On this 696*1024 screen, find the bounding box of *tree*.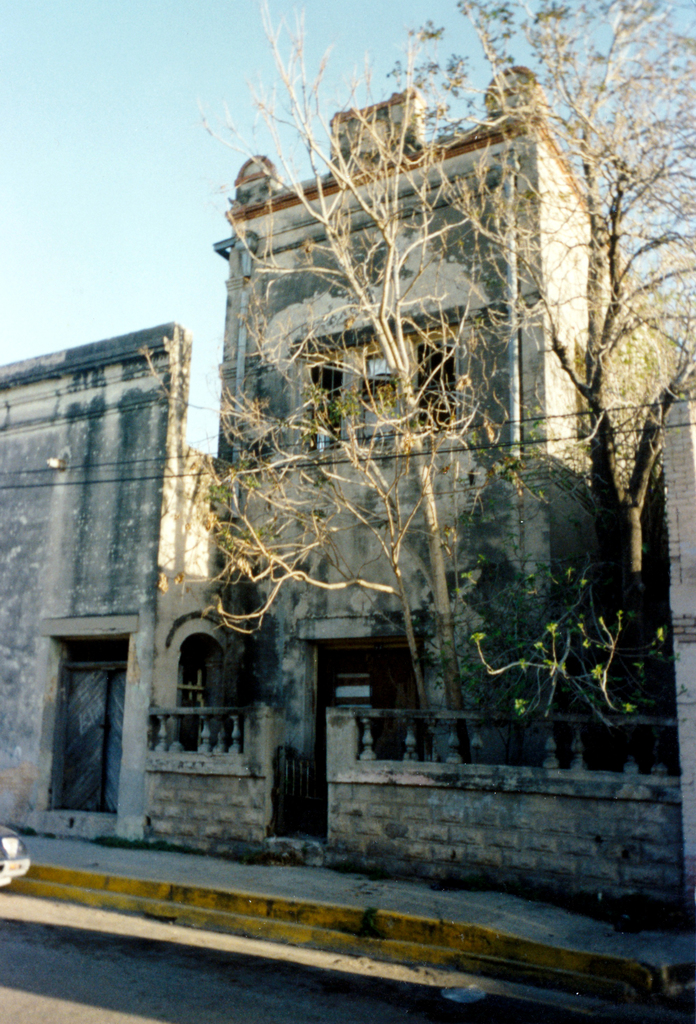
Bounding box: 133, 0, 695, 763.
